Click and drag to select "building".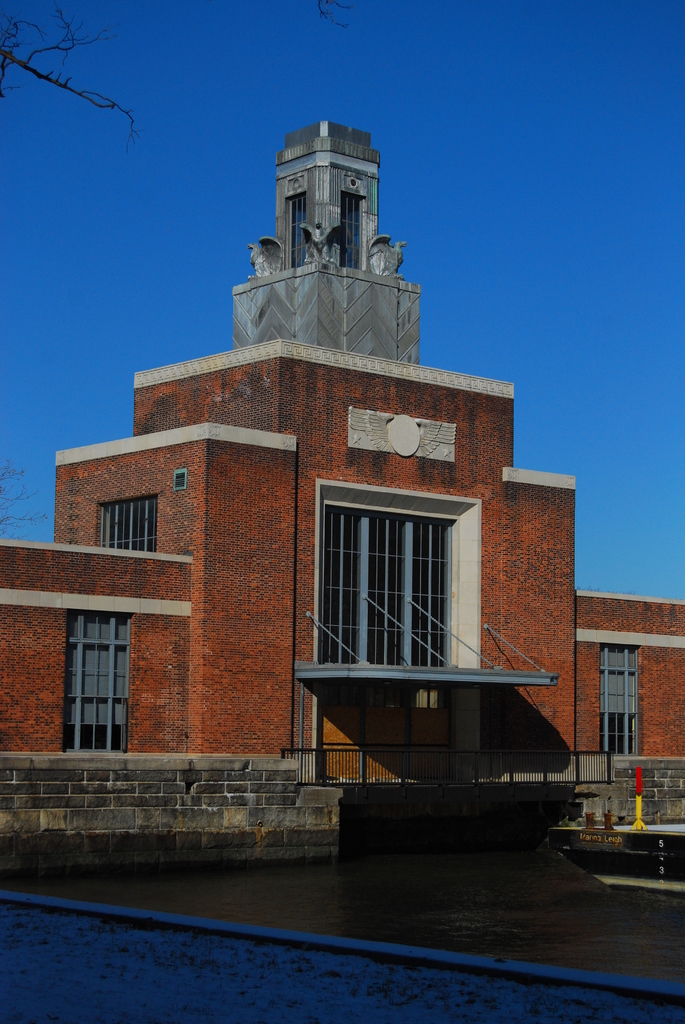
Selection: <region>0, 116, 684, 860</region>.
